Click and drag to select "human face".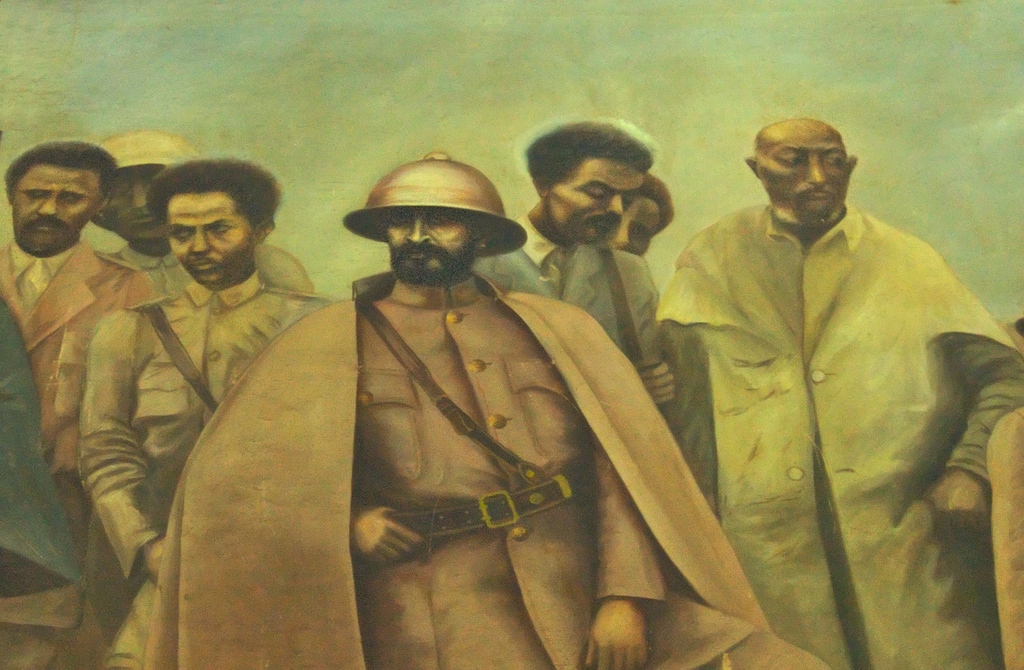
Selection: l=13, t=161, r=102, b=243.
